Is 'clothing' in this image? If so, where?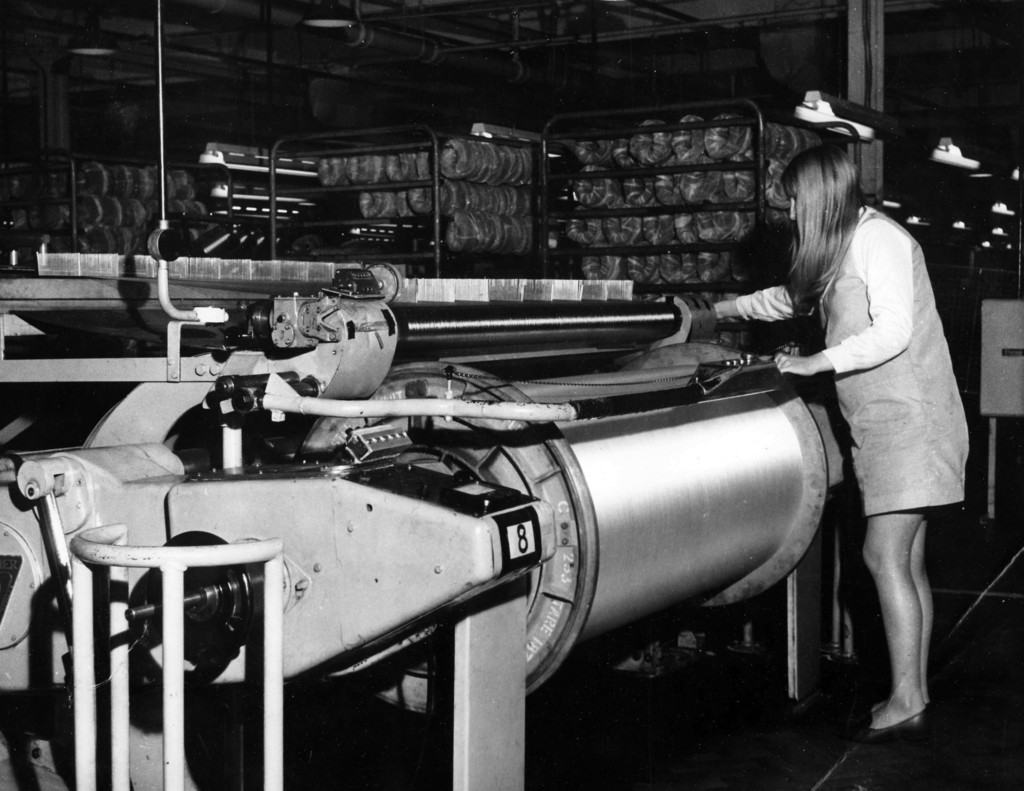
Yes, at (751,148,986,675).
